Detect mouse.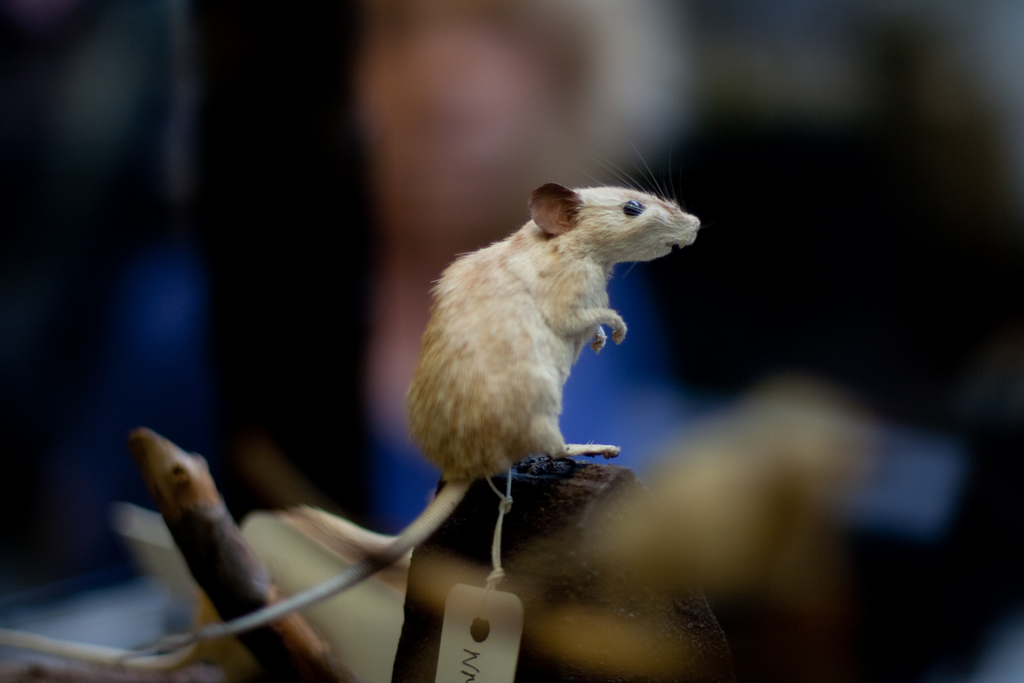
Detected at (x1=412, y1=174, x2=700, y2=437).
